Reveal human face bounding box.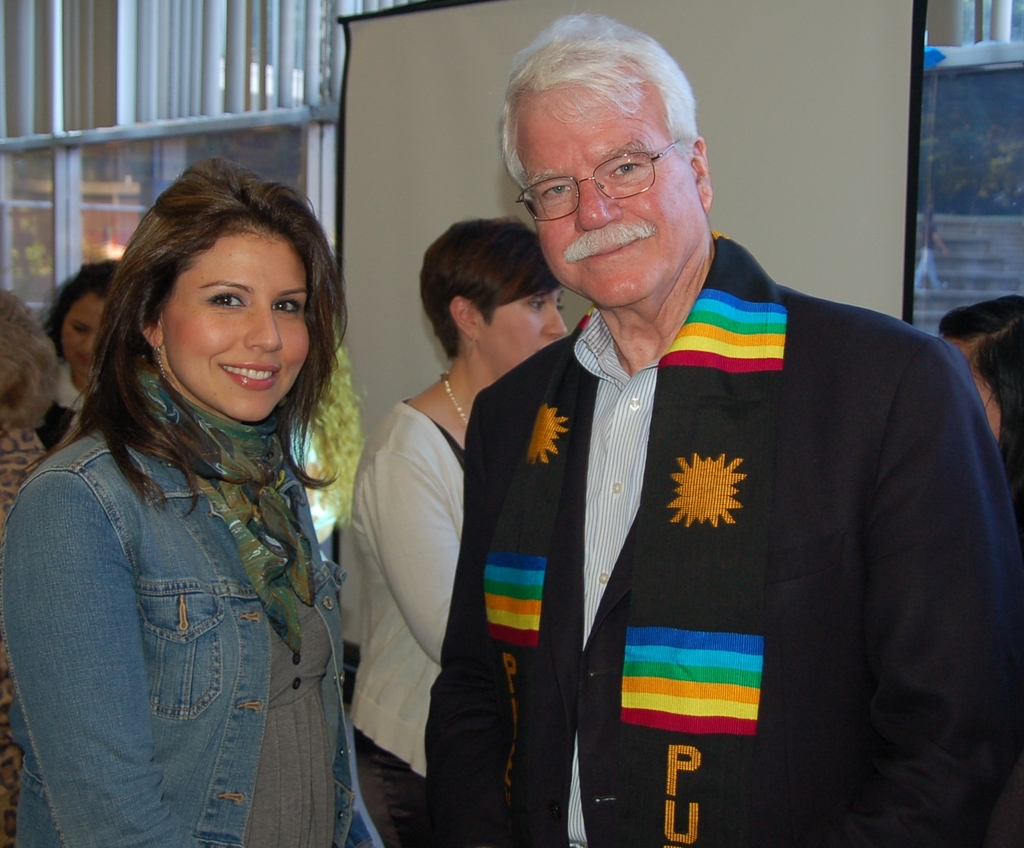
Revealed: box(64, 293, 109, 374).
